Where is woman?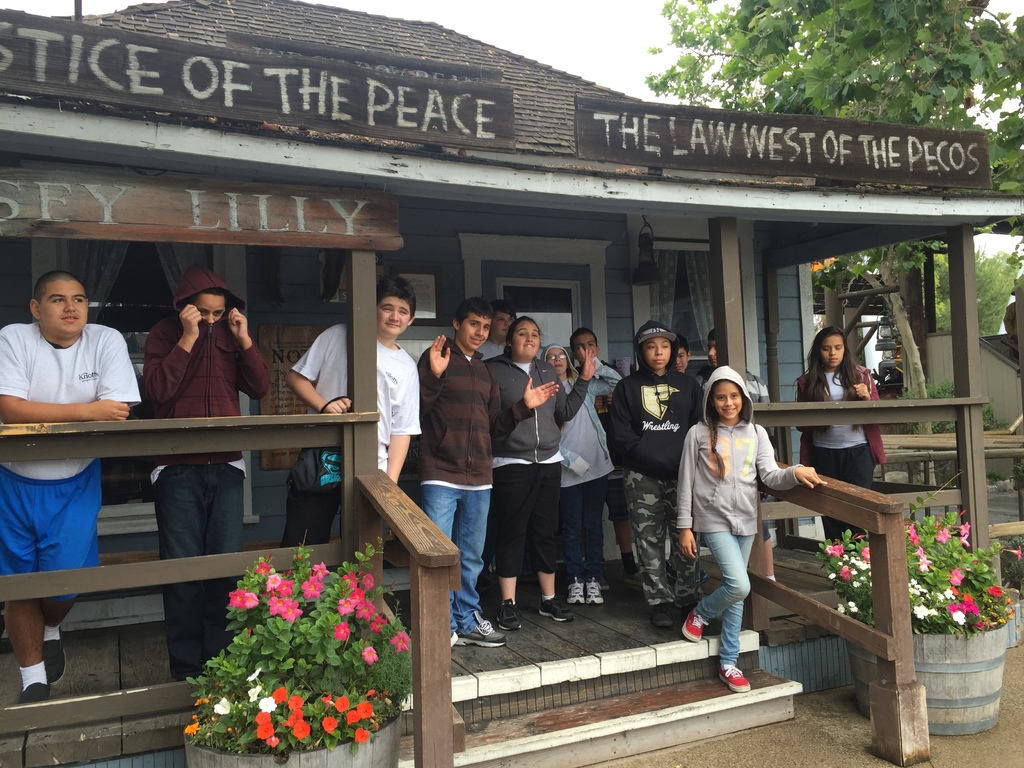
region(794, 324, 887, 551).
